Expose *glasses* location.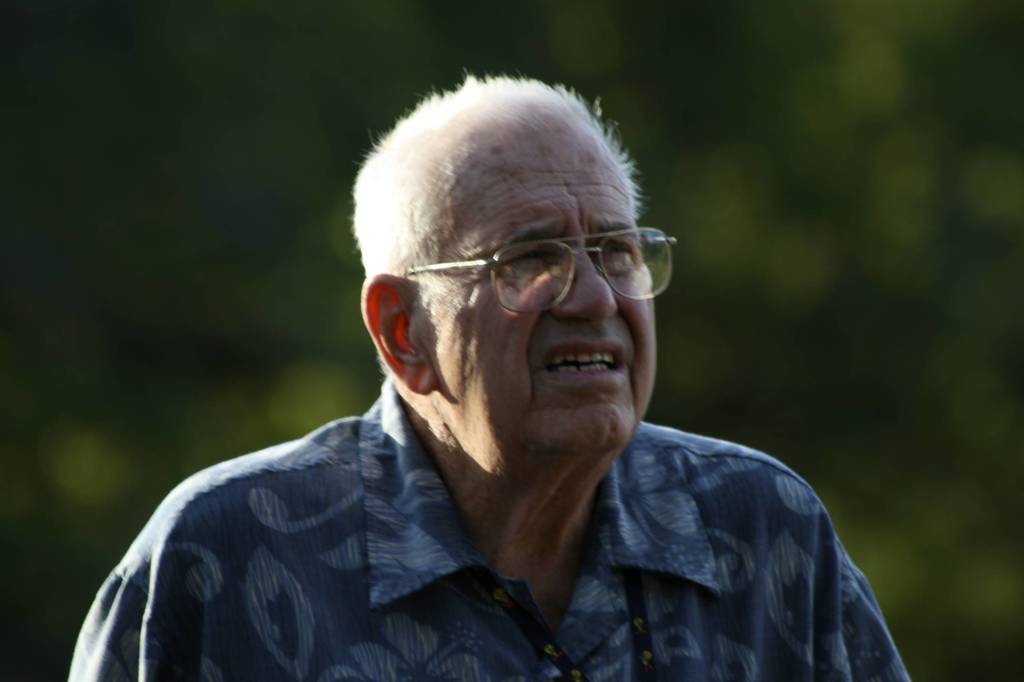
Exposed at {"left": 406, "top": 225, "right": 678, "bottom": 315}.
